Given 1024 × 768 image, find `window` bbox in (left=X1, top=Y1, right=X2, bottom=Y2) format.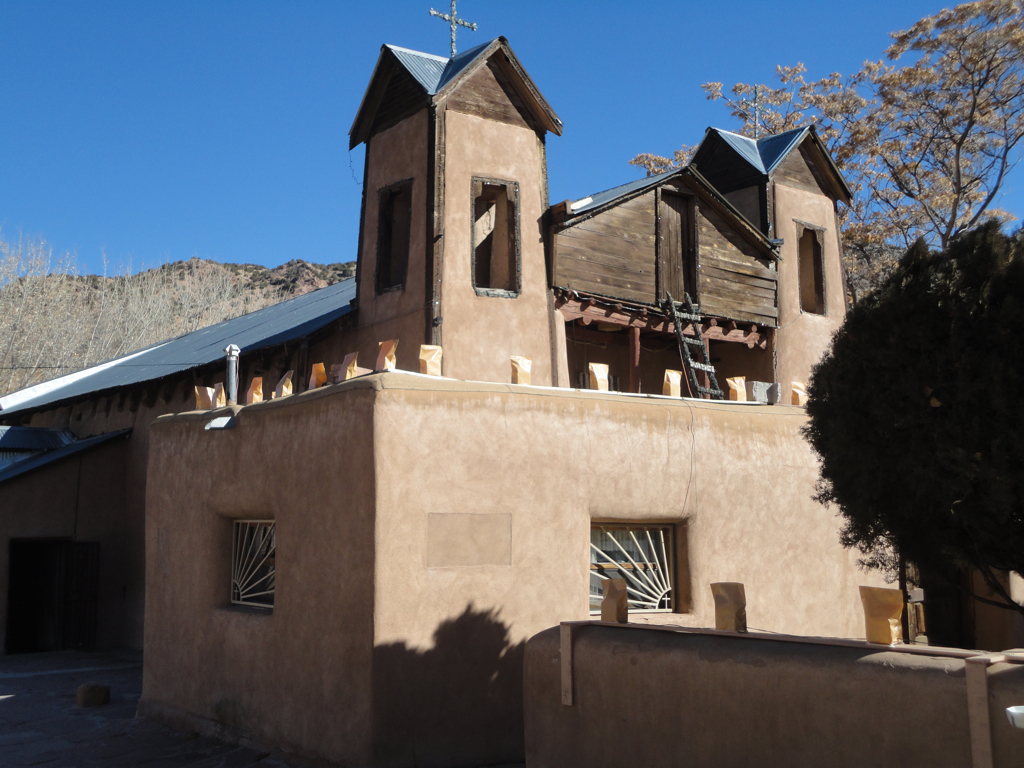
(left=787, top=222, right=824, bottom=315).
